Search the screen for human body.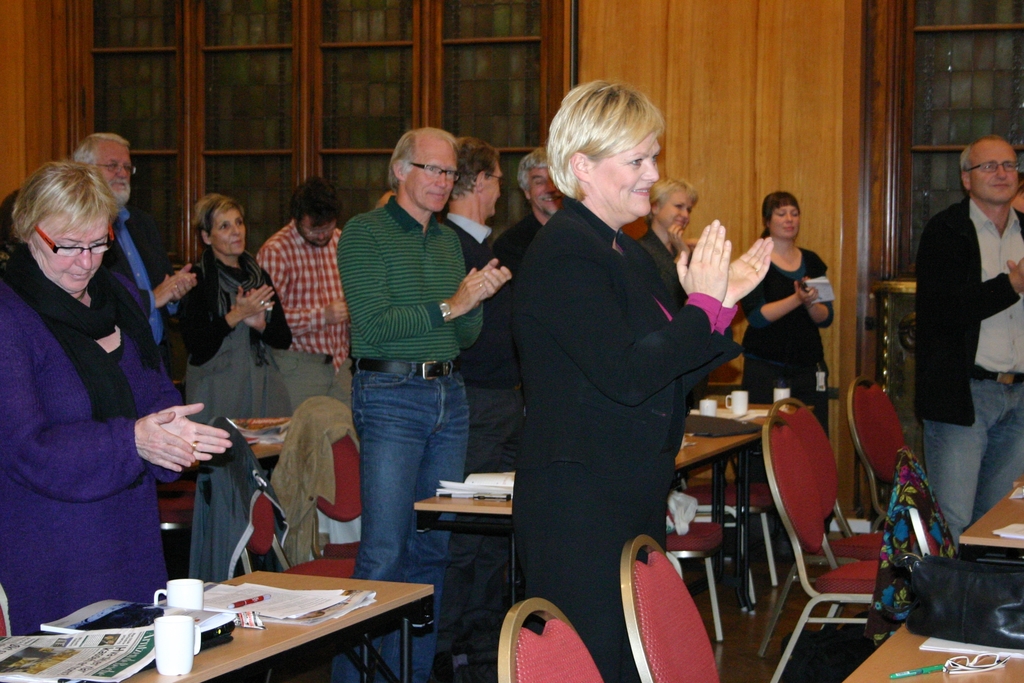
Found at {"left": 0, "top": 159, "right": 231, "bottom": 634}.
